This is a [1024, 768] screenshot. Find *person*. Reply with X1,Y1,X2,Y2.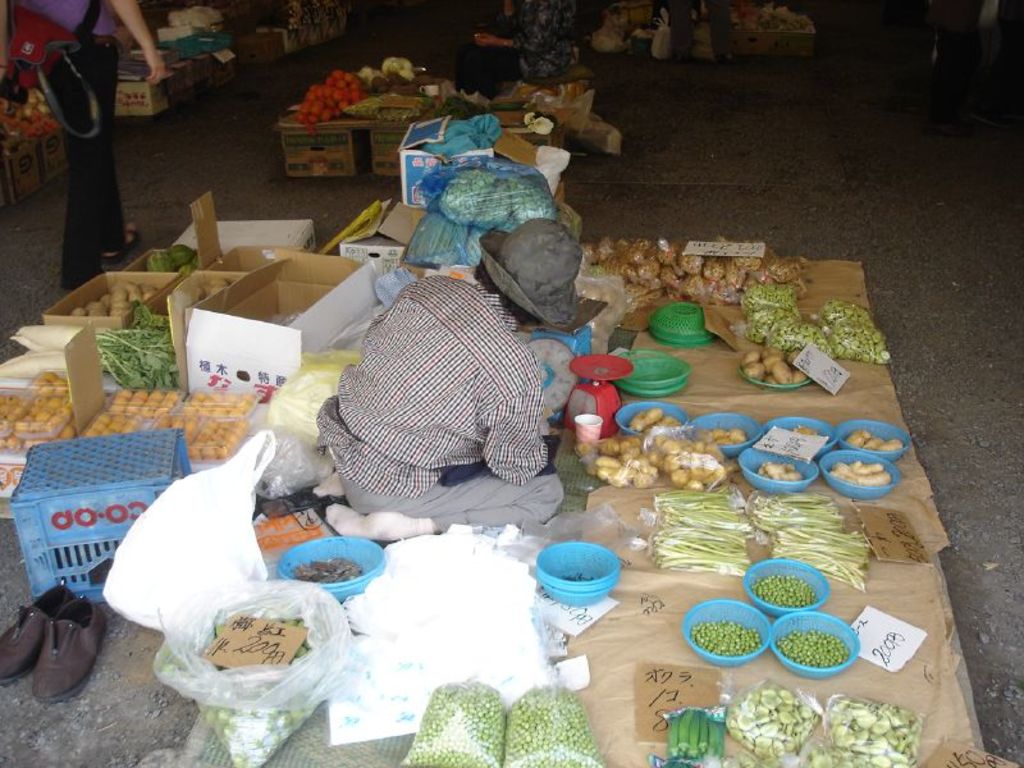
289,247,579,570.
